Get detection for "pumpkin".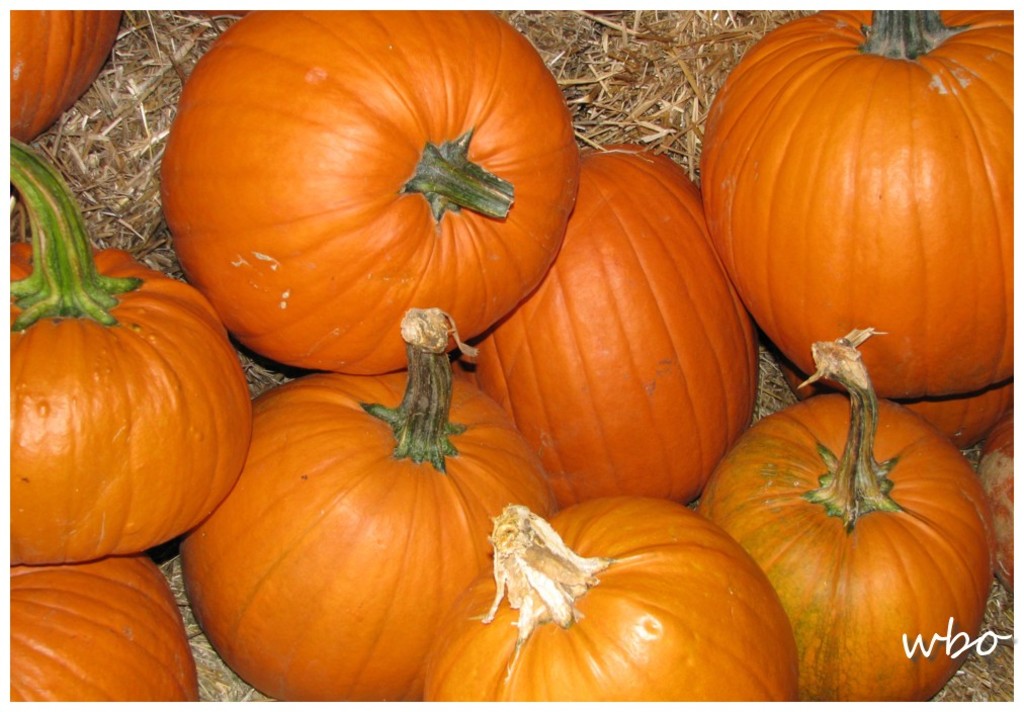
Detection: (779,361,1012,459).
